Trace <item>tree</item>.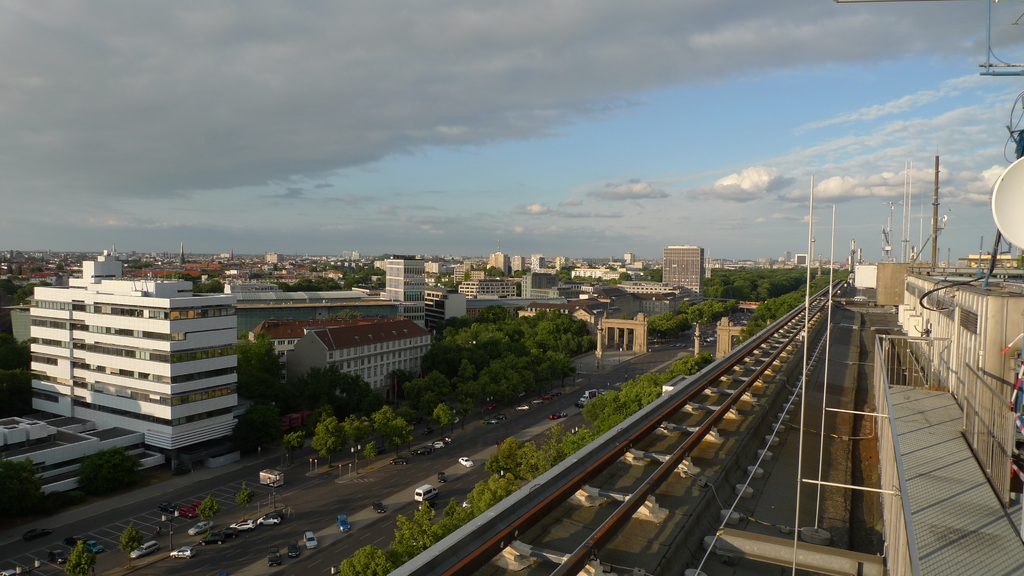
Traced to 390, 505, 431, 555.
